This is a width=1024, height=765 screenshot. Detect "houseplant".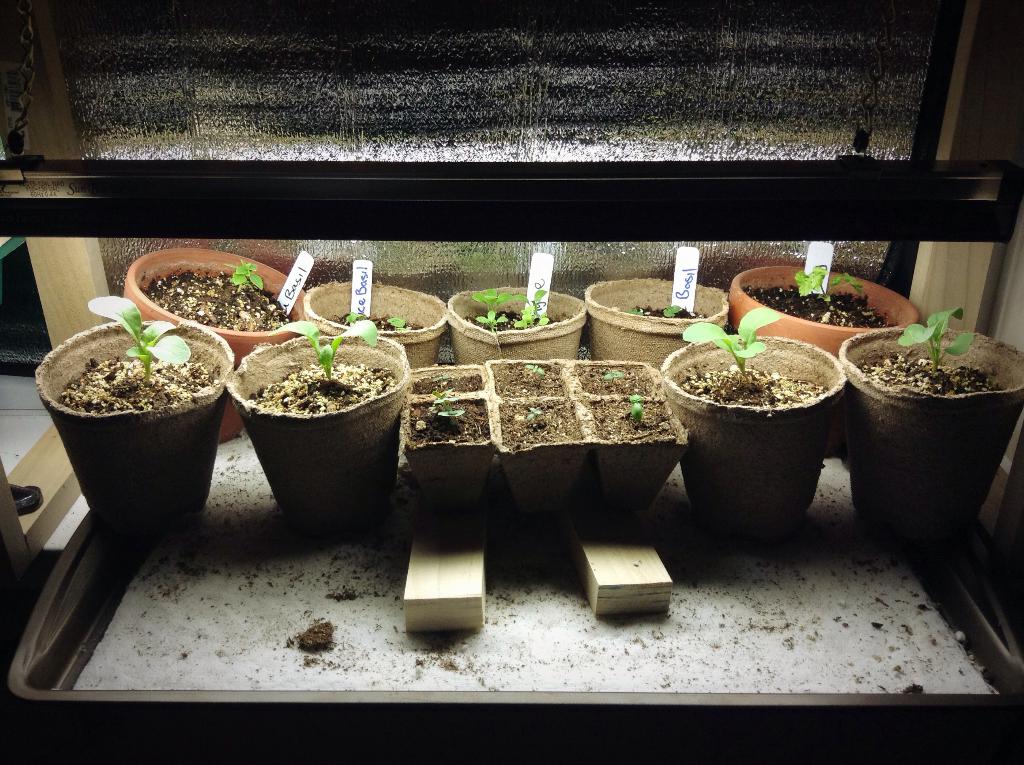
l=847, t=310, r=1023, b=551.
